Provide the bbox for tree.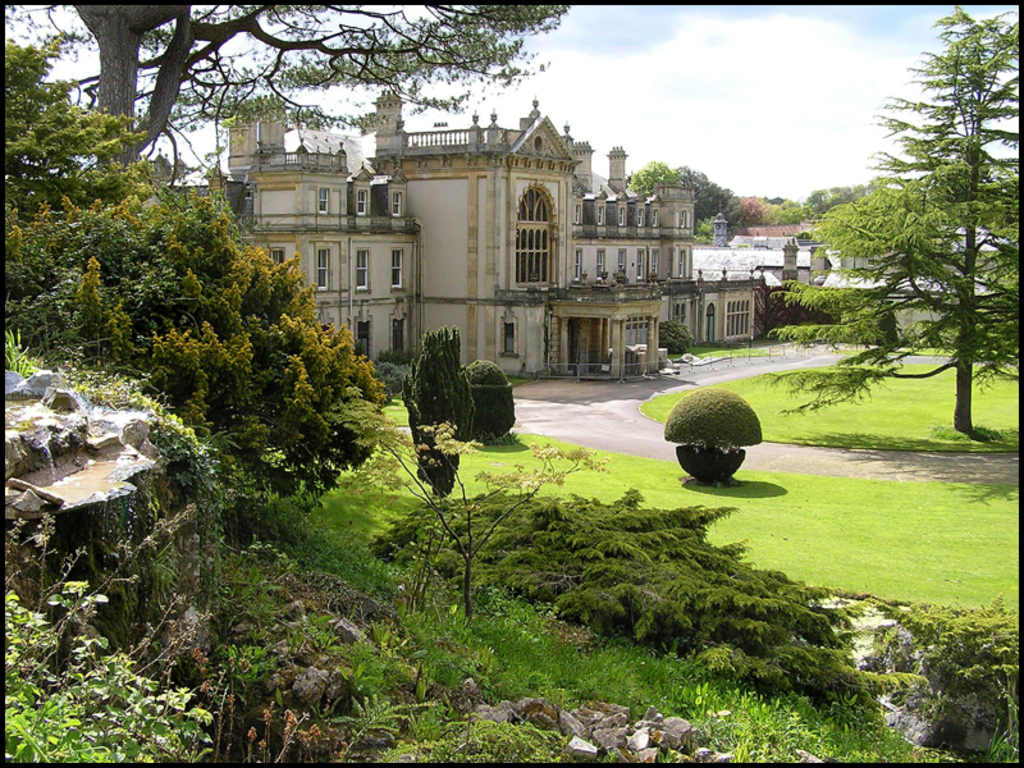
[401,315,468,452].
